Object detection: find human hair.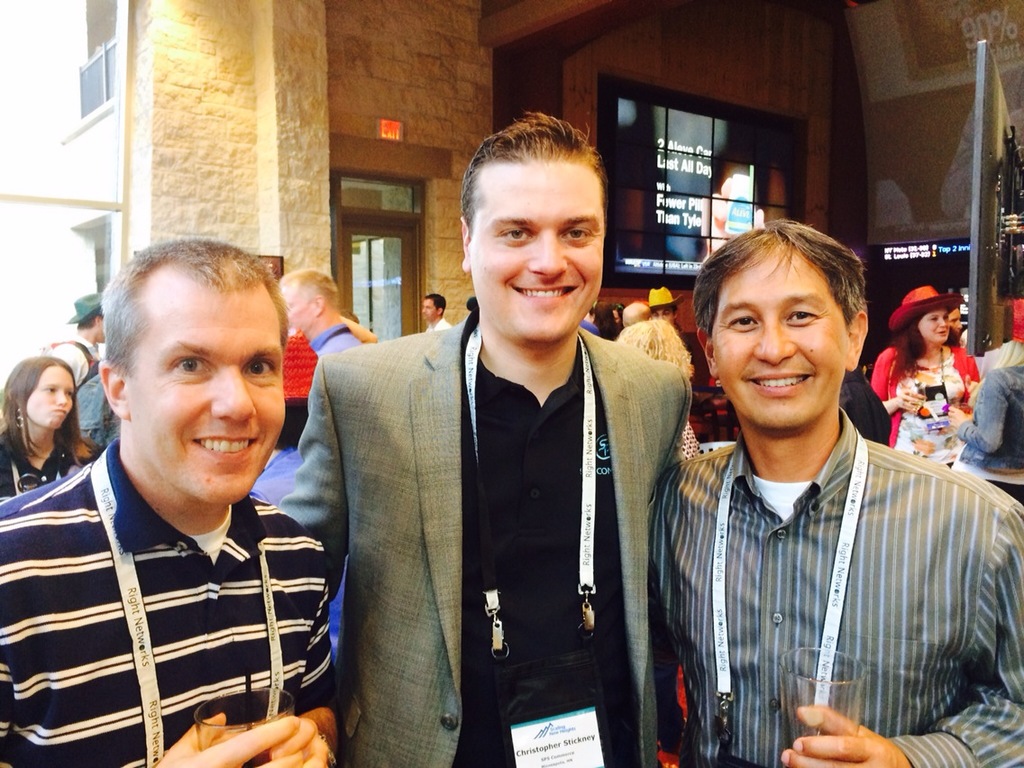
detection(0, 352, 96, 470).
